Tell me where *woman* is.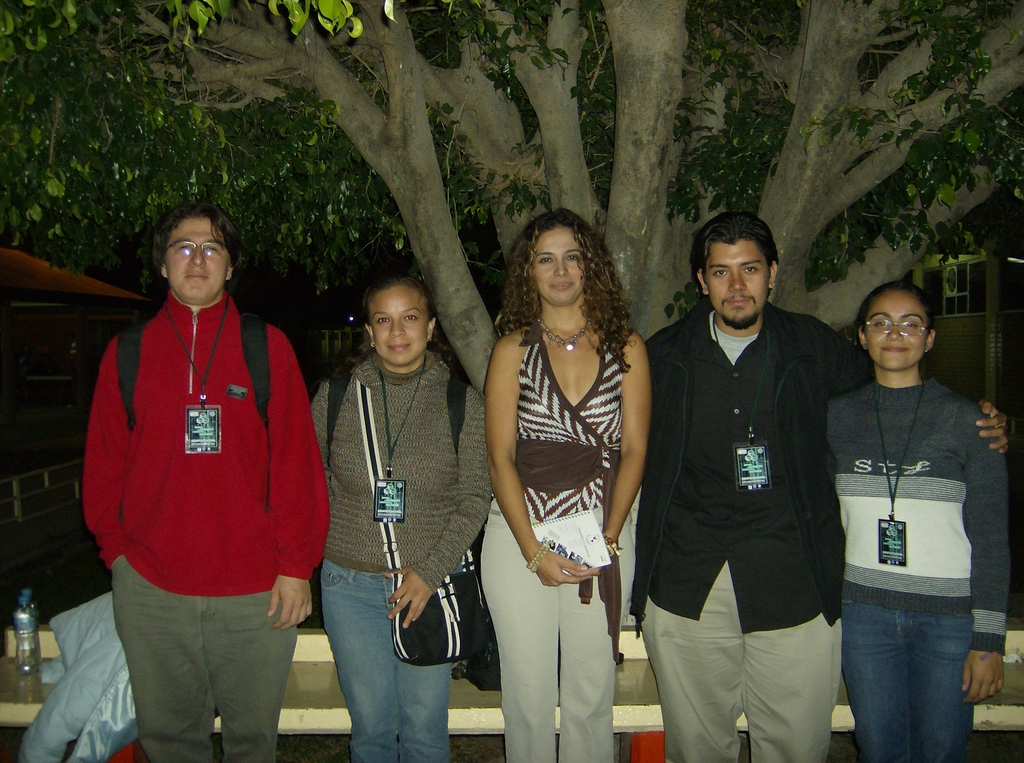
*woman* is at left=473, top=193, right=660, bottom=762.
